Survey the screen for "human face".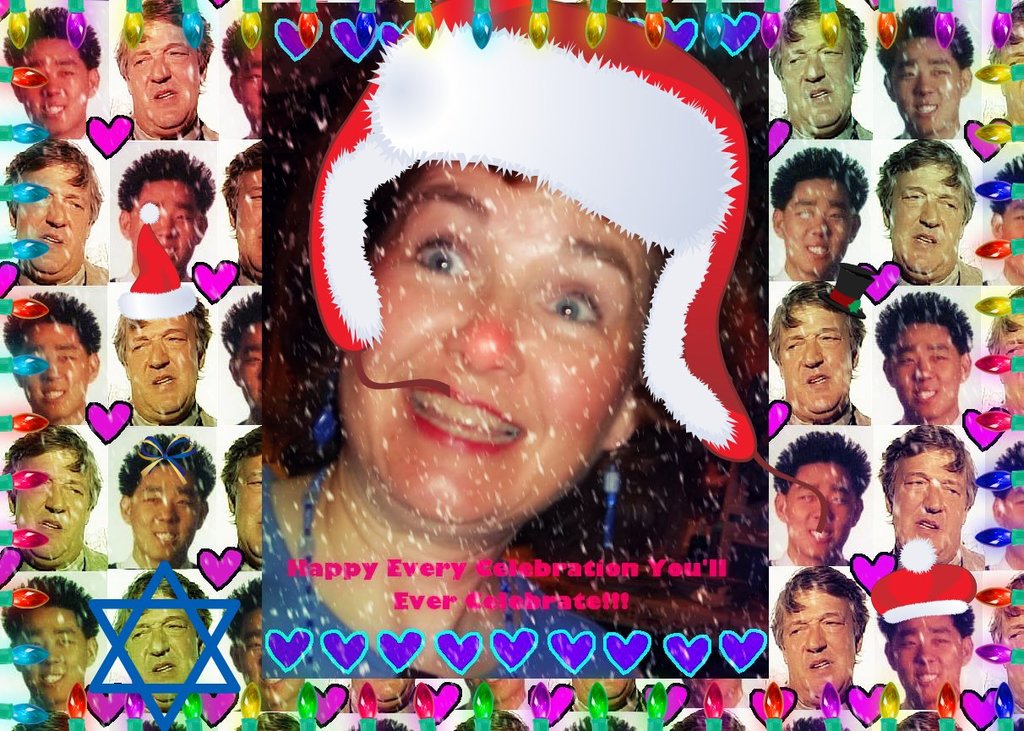
Survey found: 239:613:300:704.
